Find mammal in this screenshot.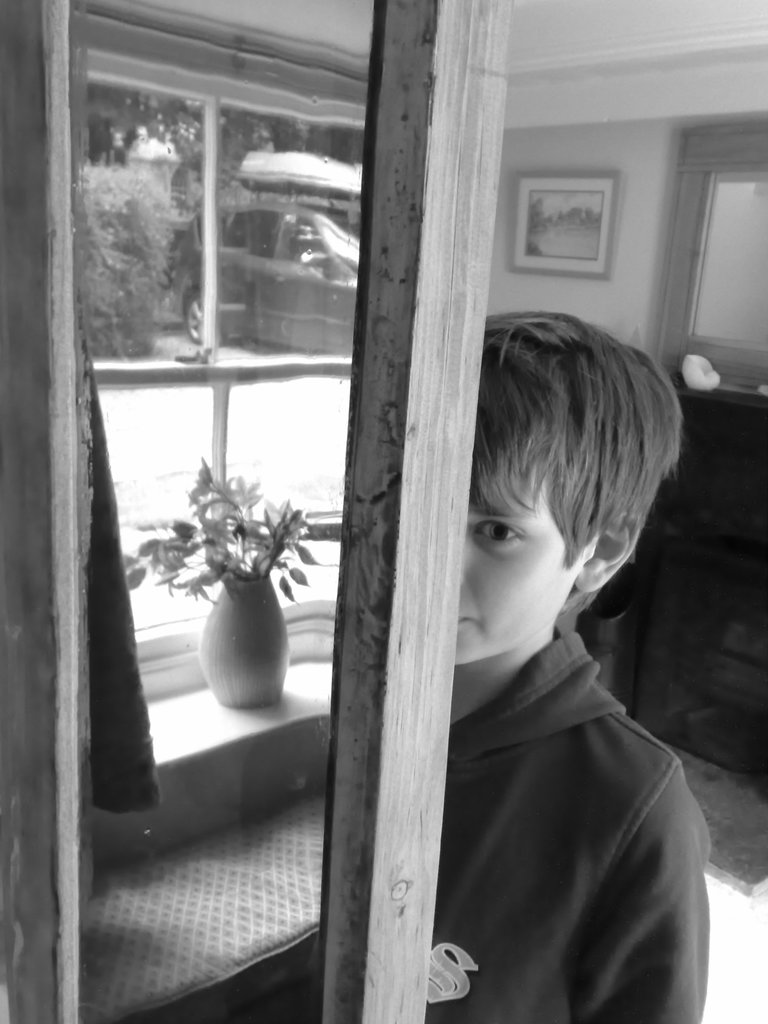
The bounding box for mammal is x1=342 y1=262 x2=740 y2=987.
